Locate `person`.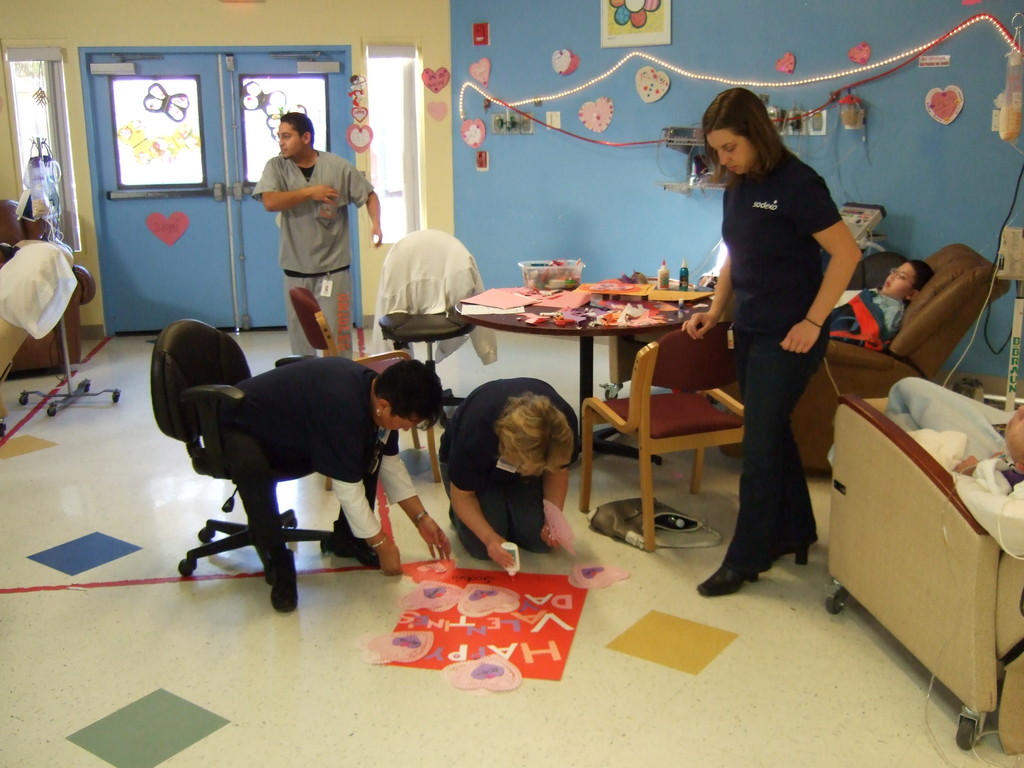
Bounding box: [440,378,577,566].
